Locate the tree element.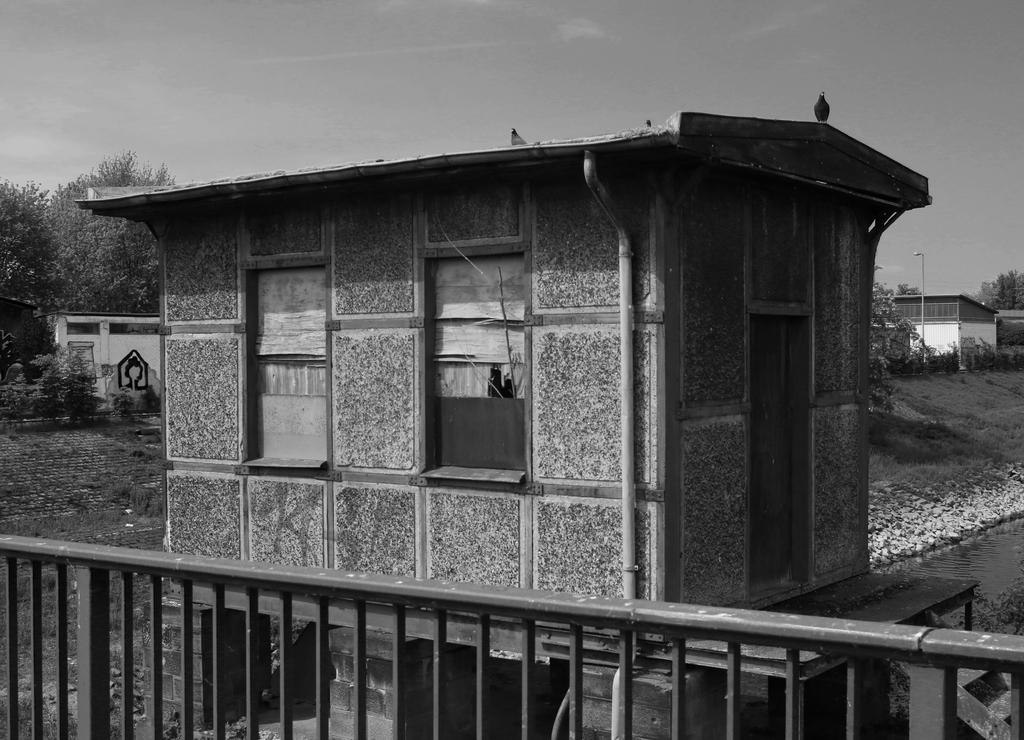
Element bbox: [968,271,1023,313].
